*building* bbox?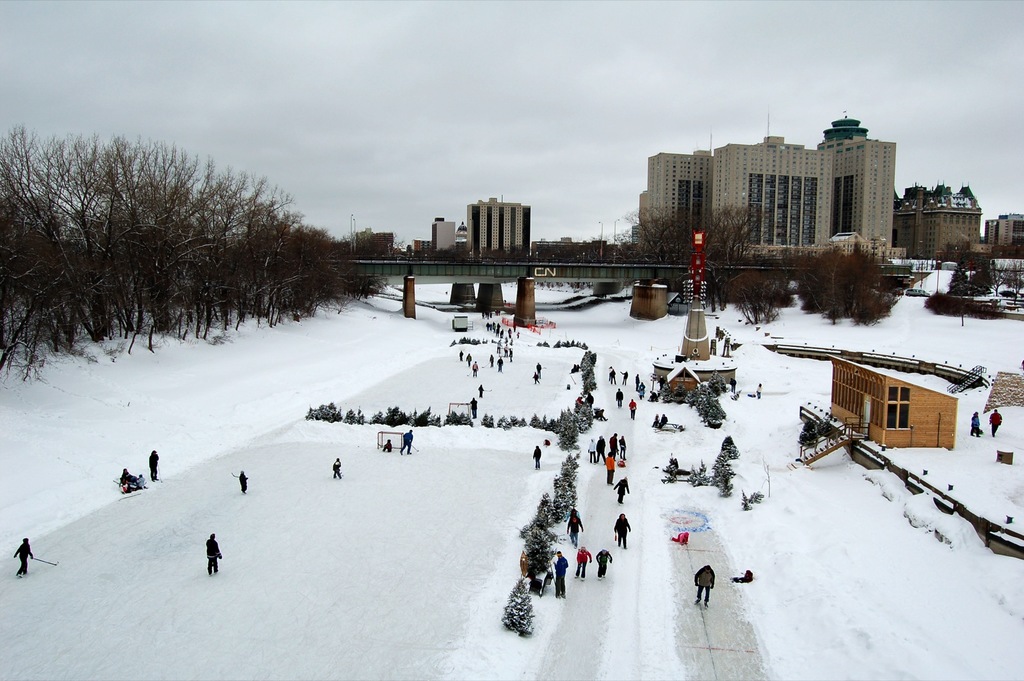
box(639, 116, 898, 263)
